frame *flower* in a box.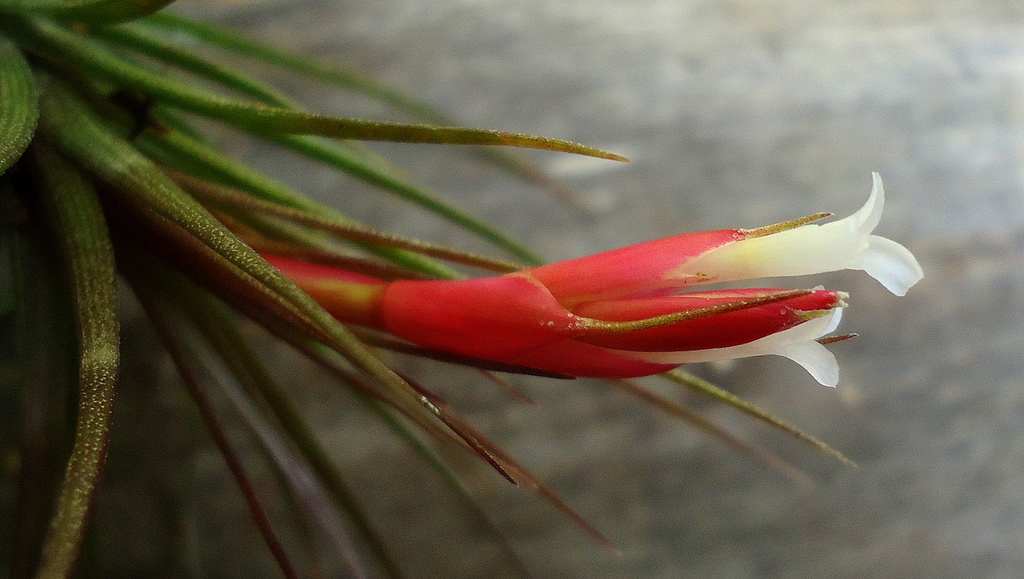
crop(381, 169, 927, 392).
